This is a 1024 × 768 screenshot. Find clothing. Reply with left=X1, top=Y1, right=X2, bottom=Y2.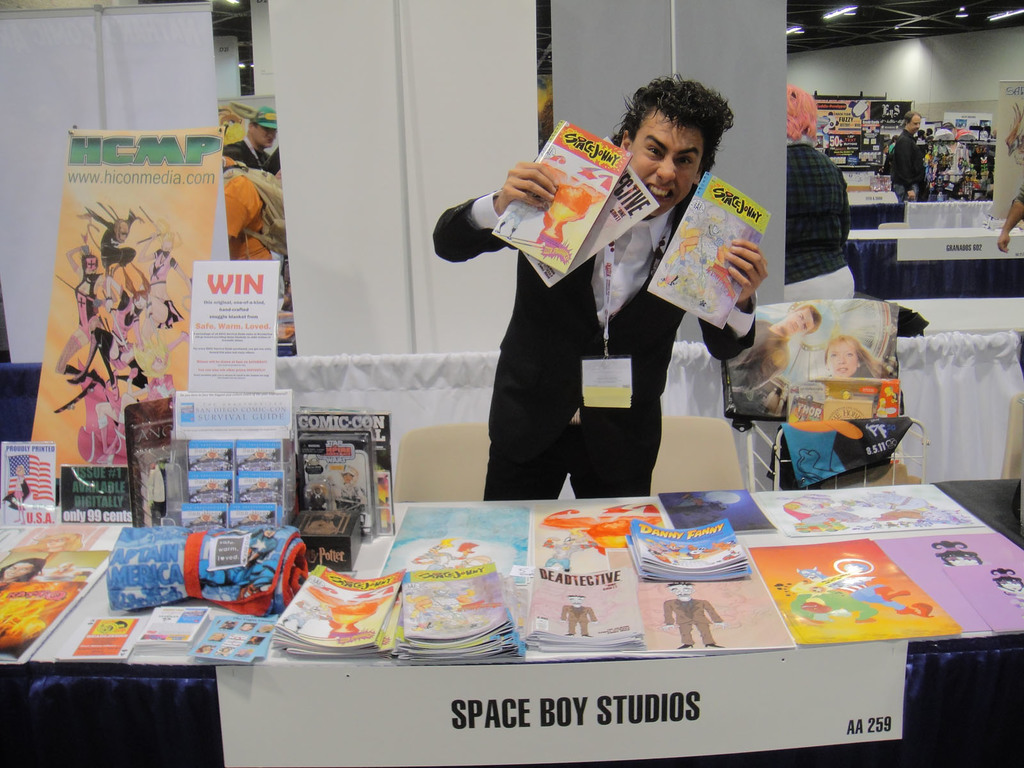
left=497, top=195, right=545, bottom=237.
